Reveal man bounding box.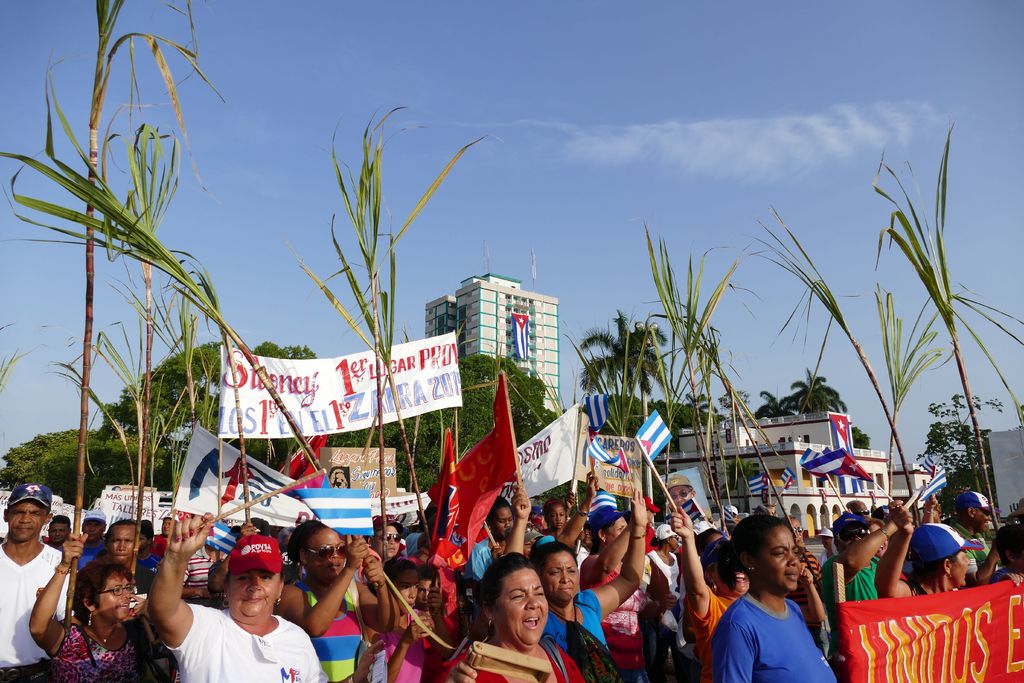
Revealed: select_region(0, 482, 77, 682).
